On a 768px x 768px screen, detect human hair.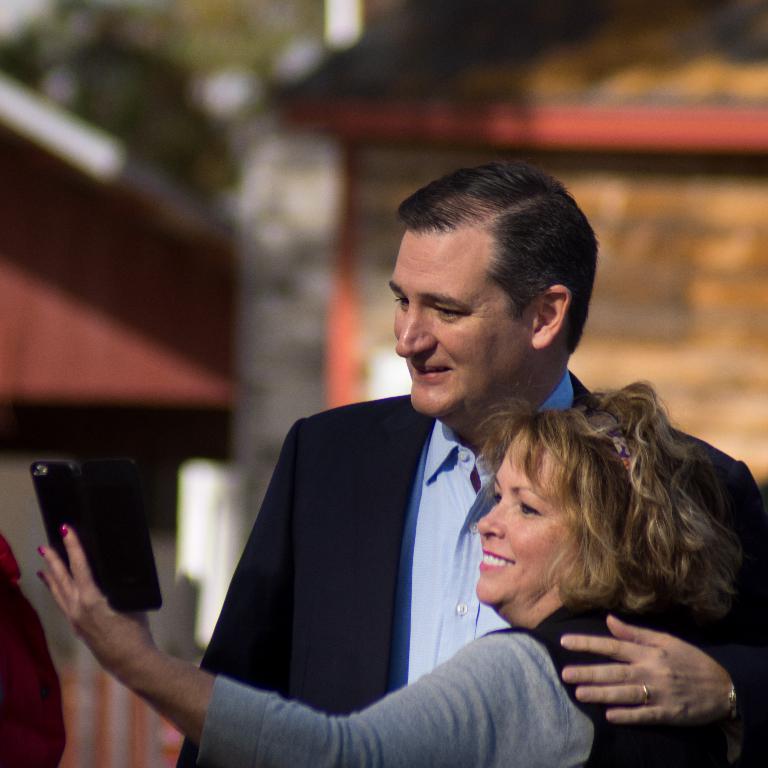
<box>391,167,600,388</box>.
